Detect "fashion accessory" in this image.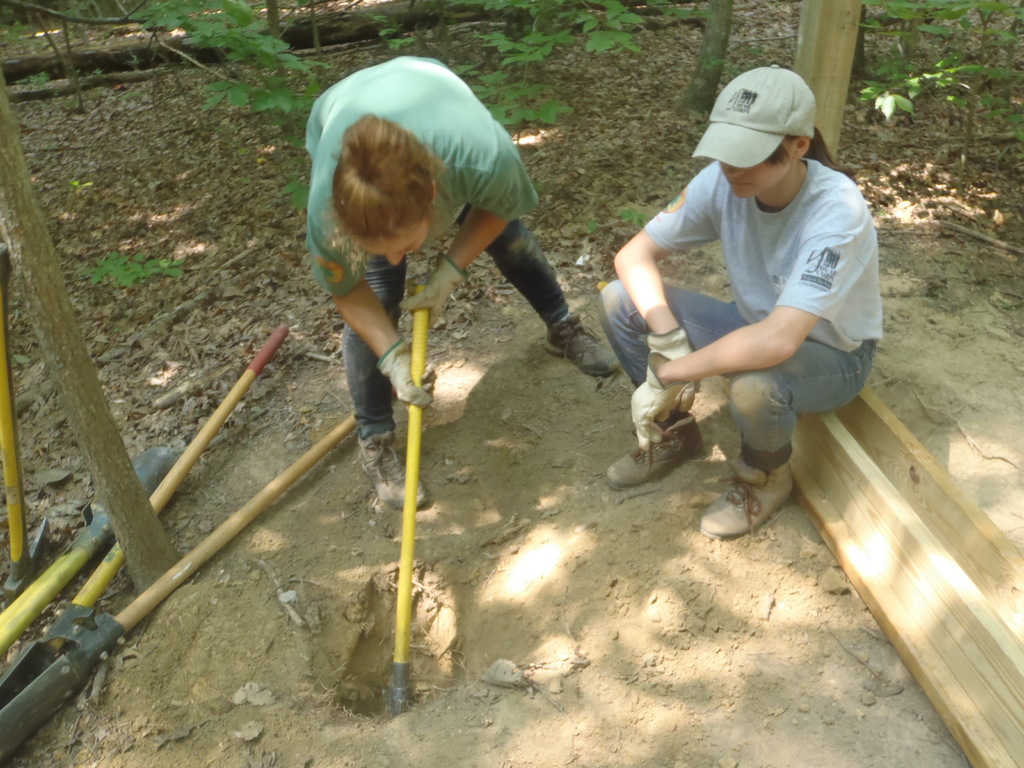
Detection: box=[648, 326, 698, 414].
